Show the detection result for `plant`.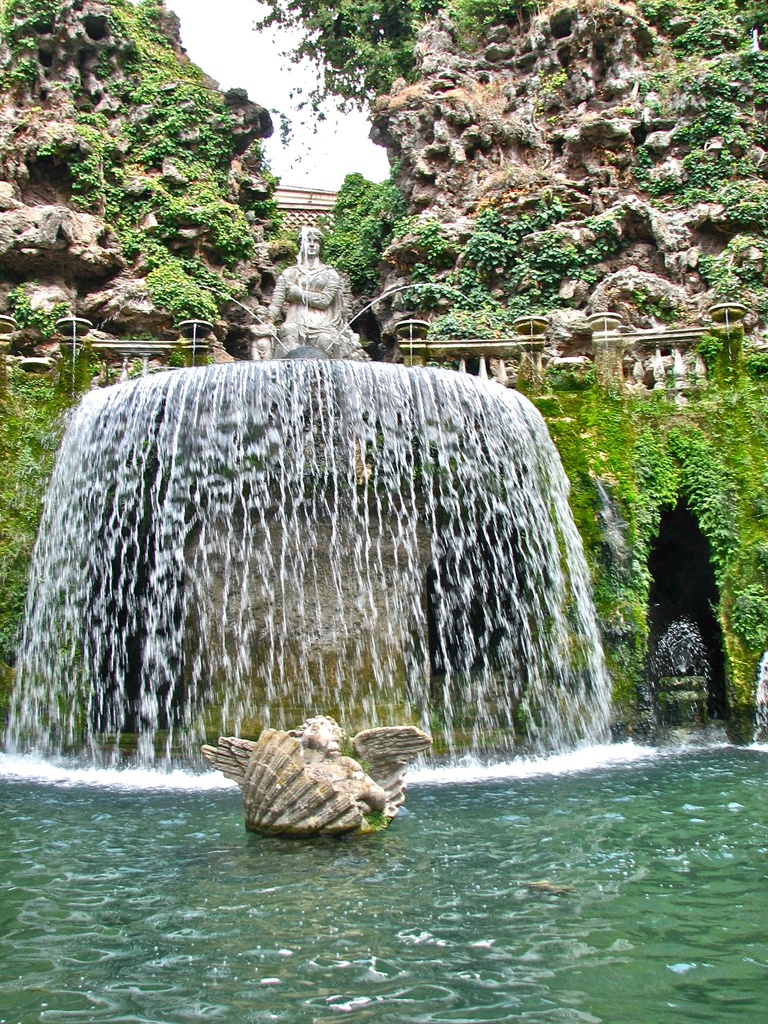
Rect(394, 267, 466, 313).
